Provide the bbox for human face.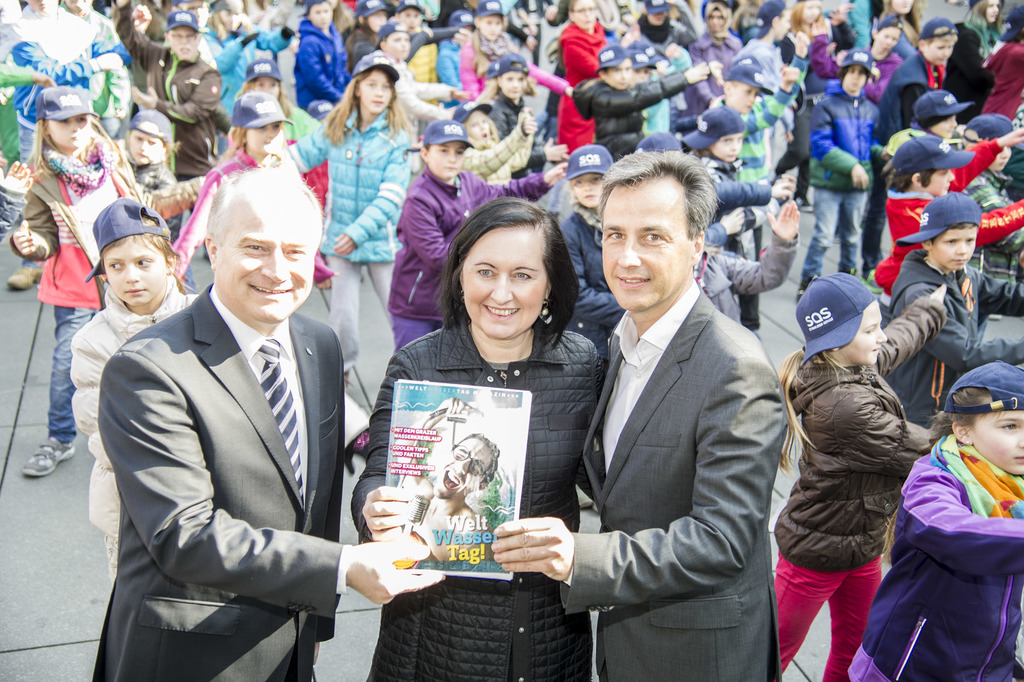
(801, 0, 826, 25).
